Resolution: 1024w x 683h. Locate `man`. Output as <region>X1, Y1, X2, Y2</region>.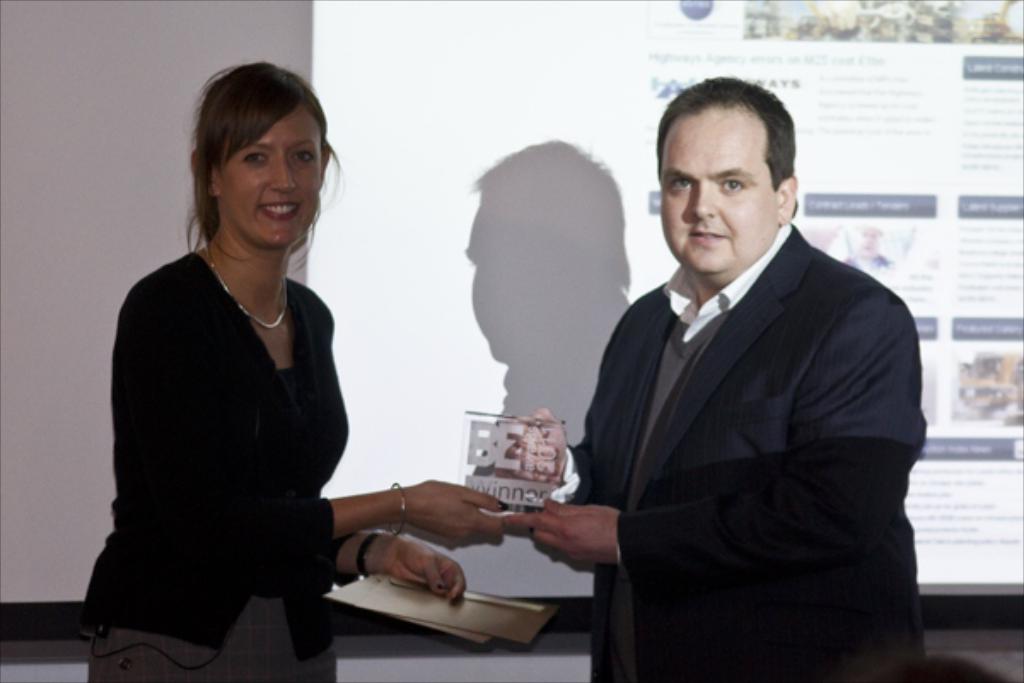
<region>524, 75, 935, 671</region>.
